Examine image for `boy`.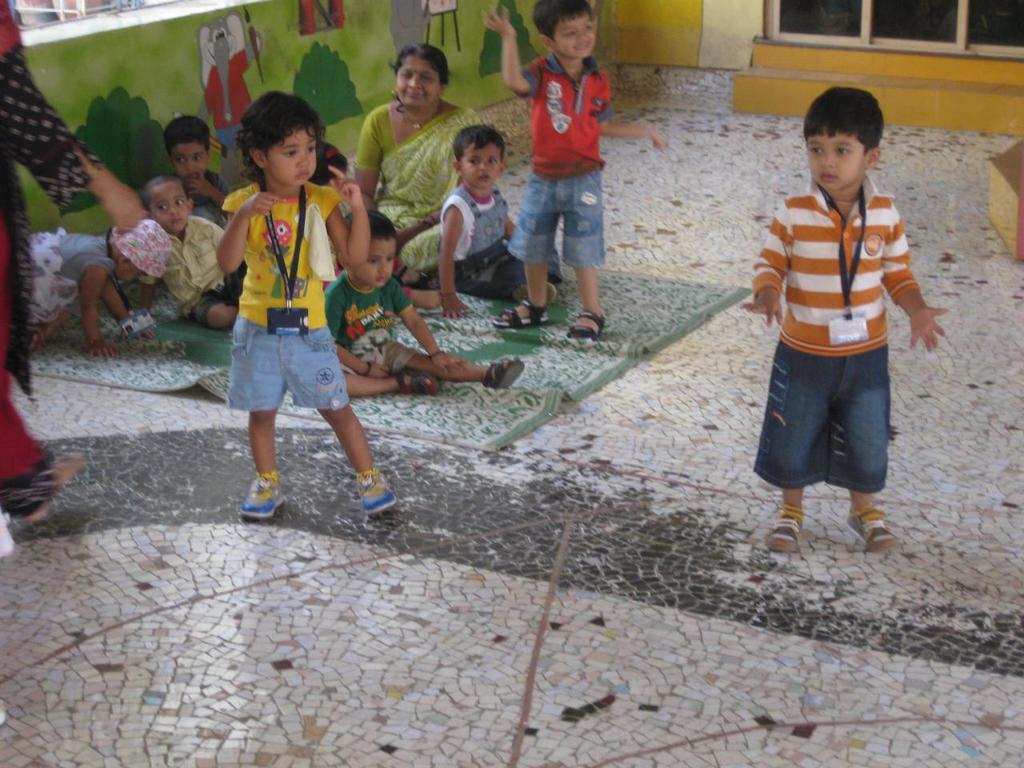
Examination result: pyautogui.locateOnScreen(314, 198, 537, 394).
